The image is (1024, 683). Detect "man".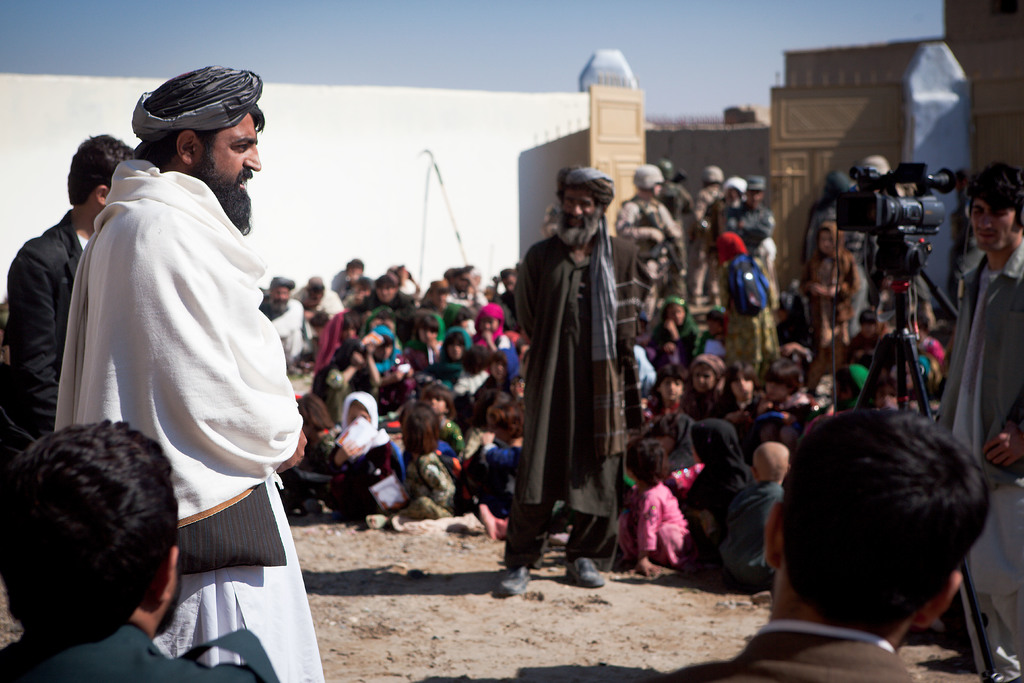
Detection: [937, 160, 1020, 682].
